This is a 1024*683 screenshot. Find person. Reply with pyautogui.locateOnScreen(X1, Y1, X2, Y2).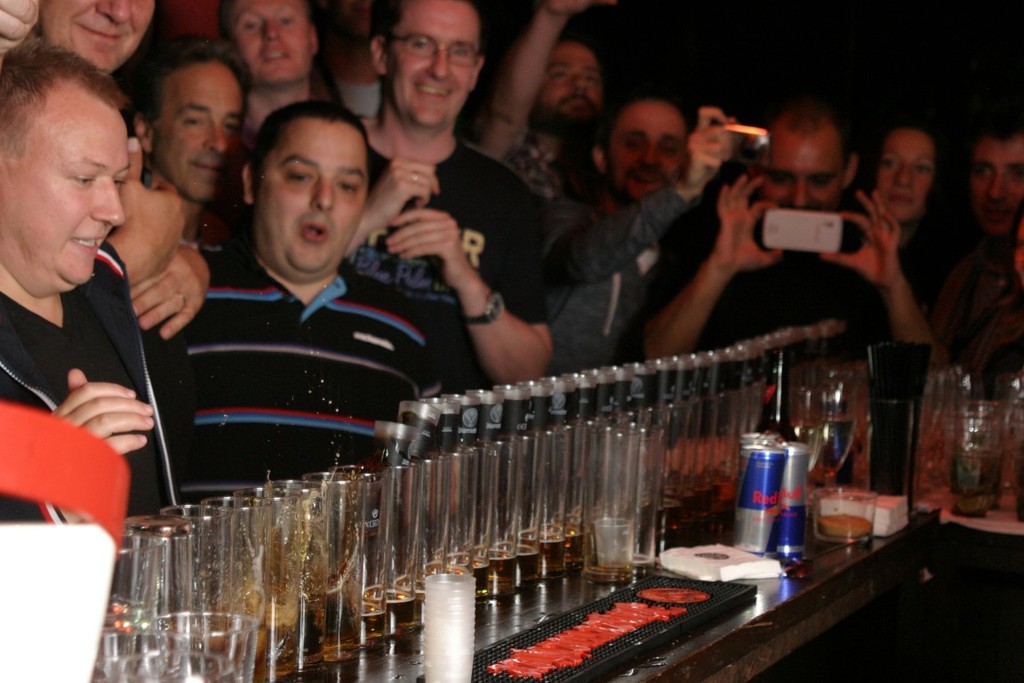
pyautogui.locateOnScreen(167, 95, 431, 516).
